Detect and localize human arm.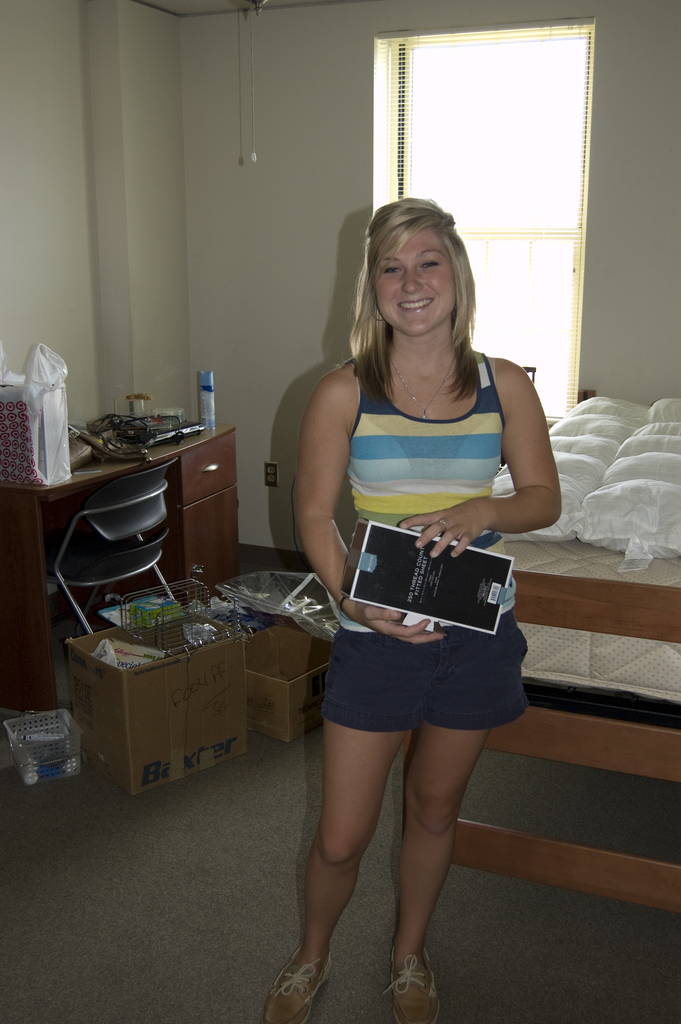
Localized at region(399, 362, 559, 556).
